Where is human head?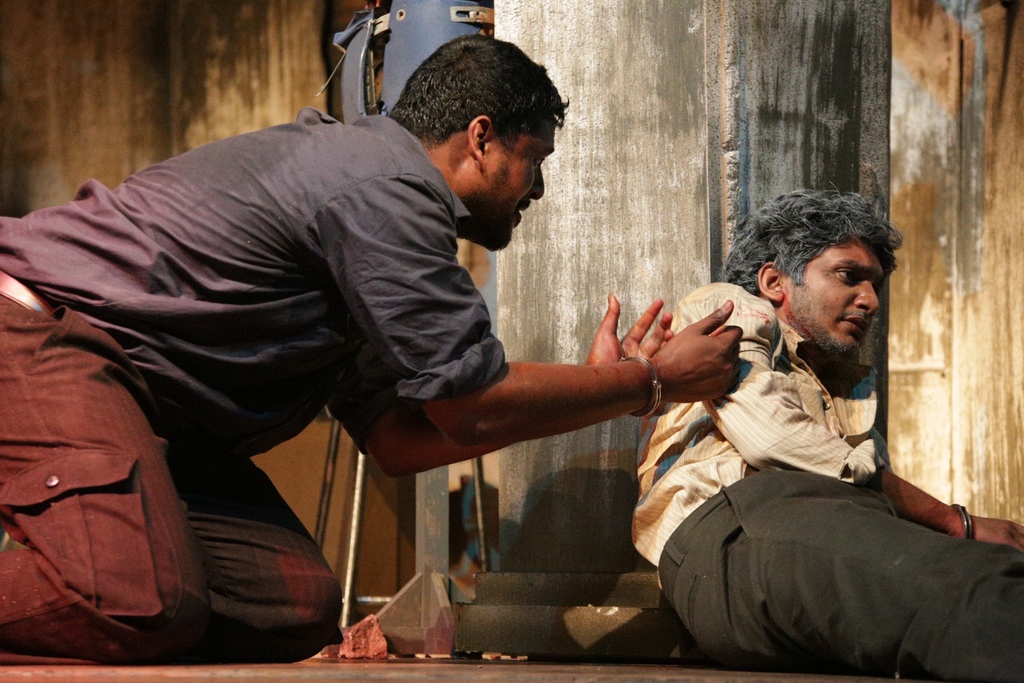
bbox(382, 31, 568, 251).
